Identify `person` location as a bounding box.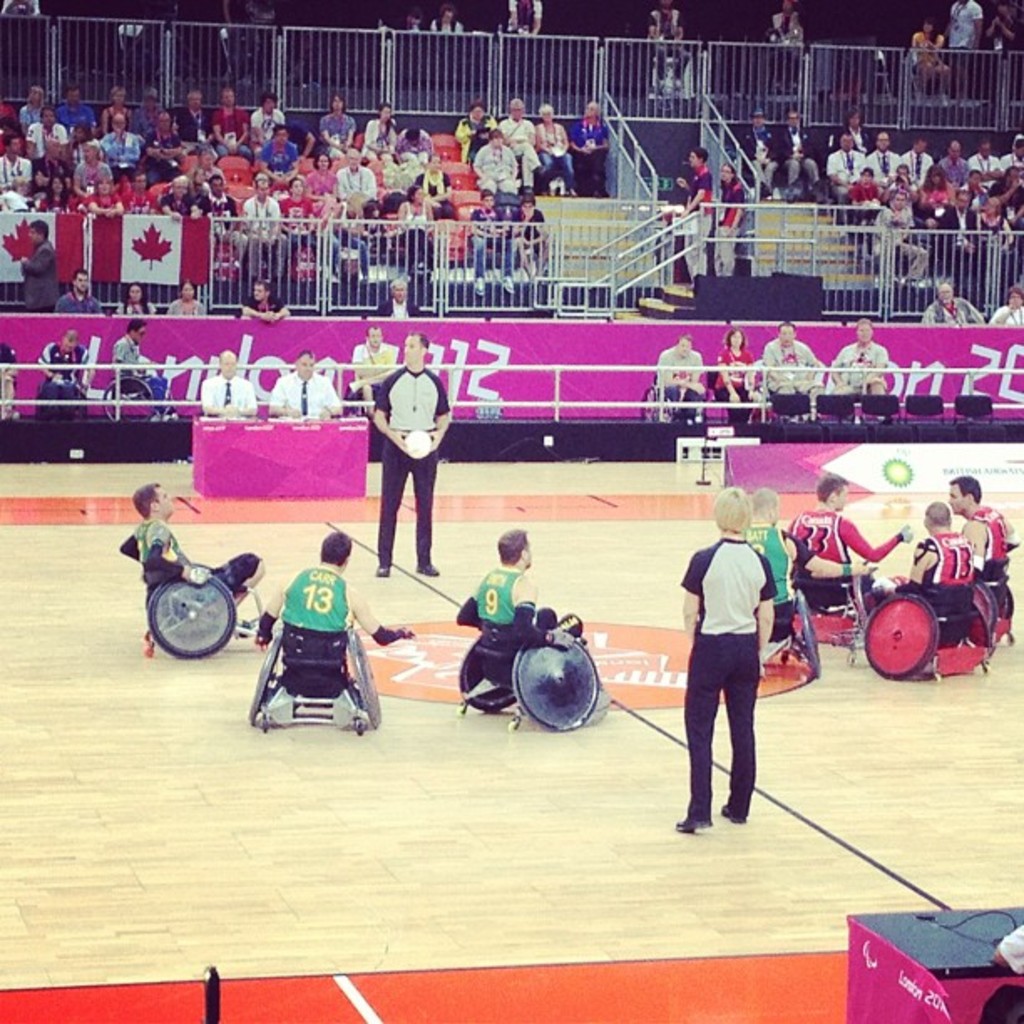
rect(253, 532, 412, 708).
